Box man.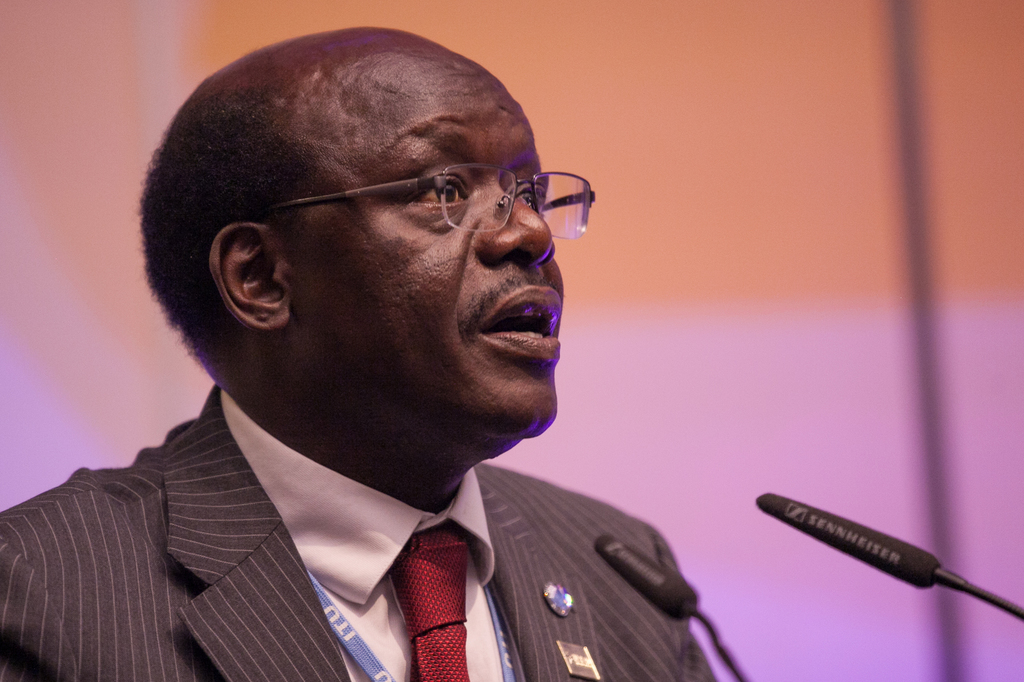
0/34/768/678.
